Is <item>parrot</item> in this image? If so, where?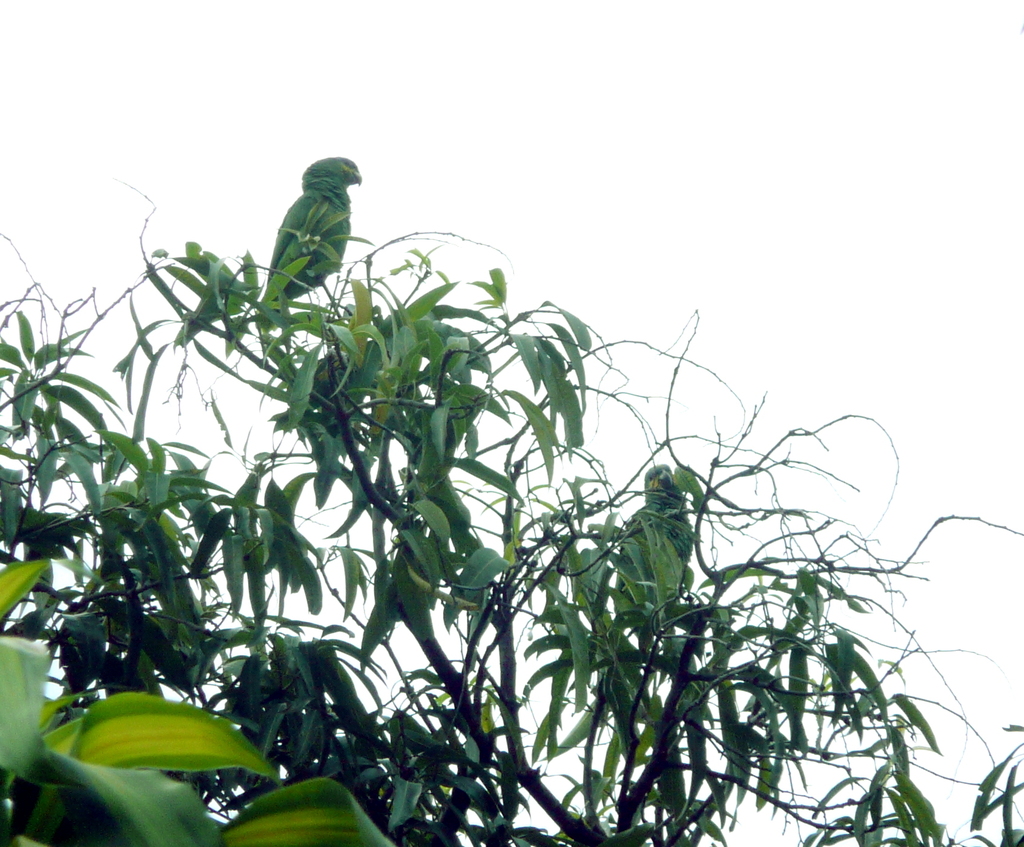
Yes, at [618, 458, 689, 606].
